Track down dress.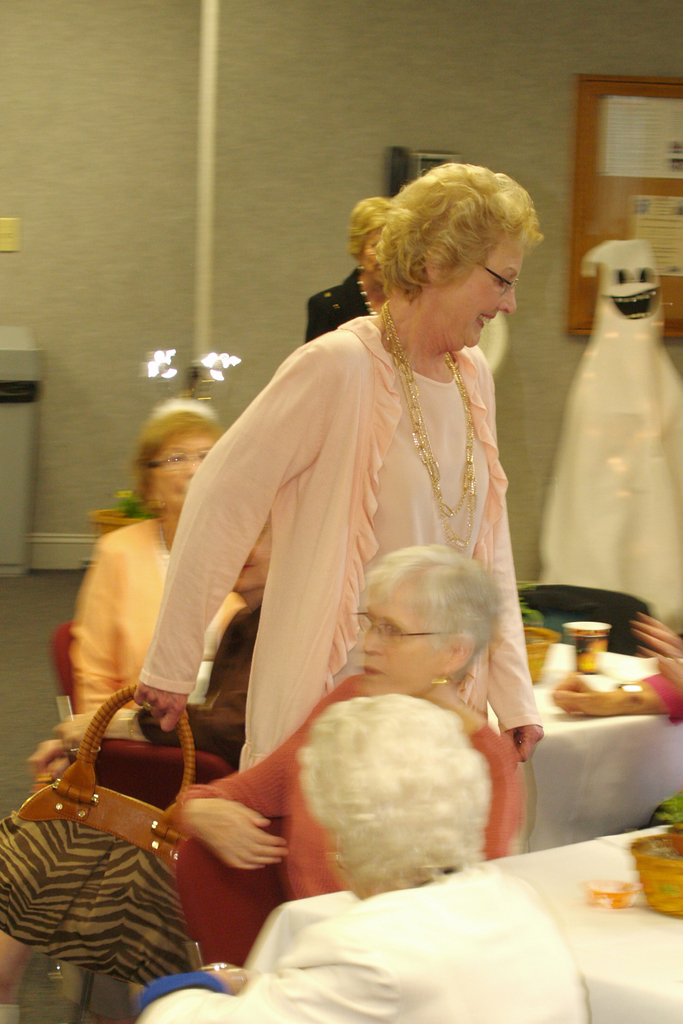
Tracked to rect(336, 361, 490, 686).
